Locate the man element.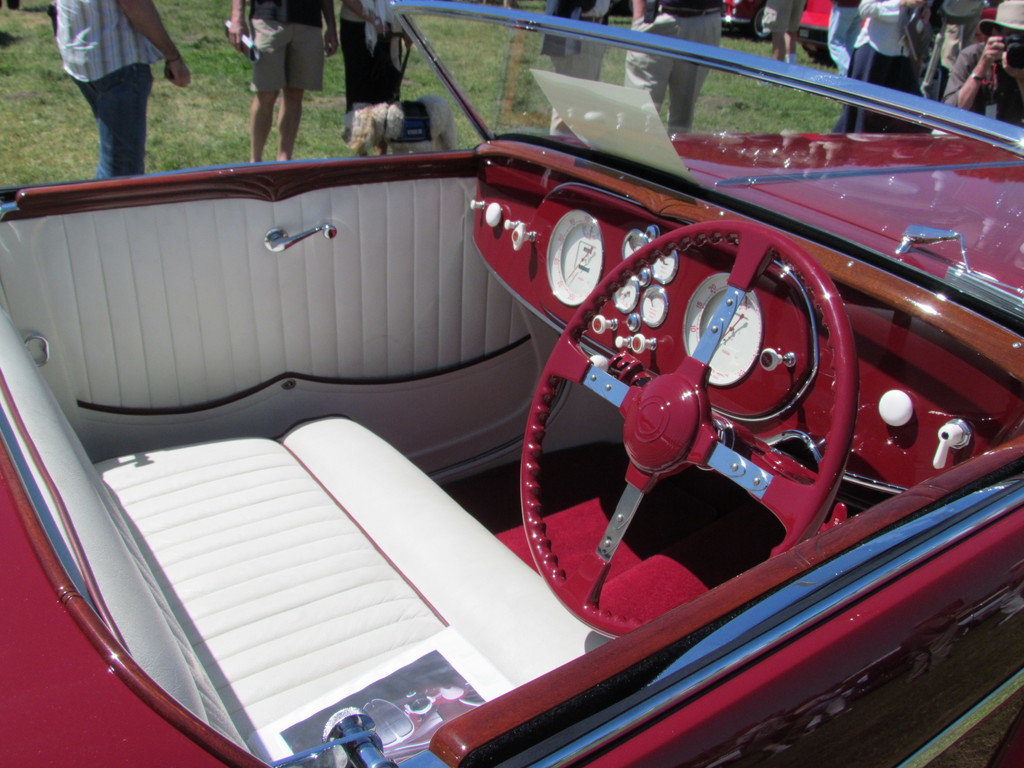
Element bbox: pyautogui.locateOnScreen(625, 0, 727, 140).
